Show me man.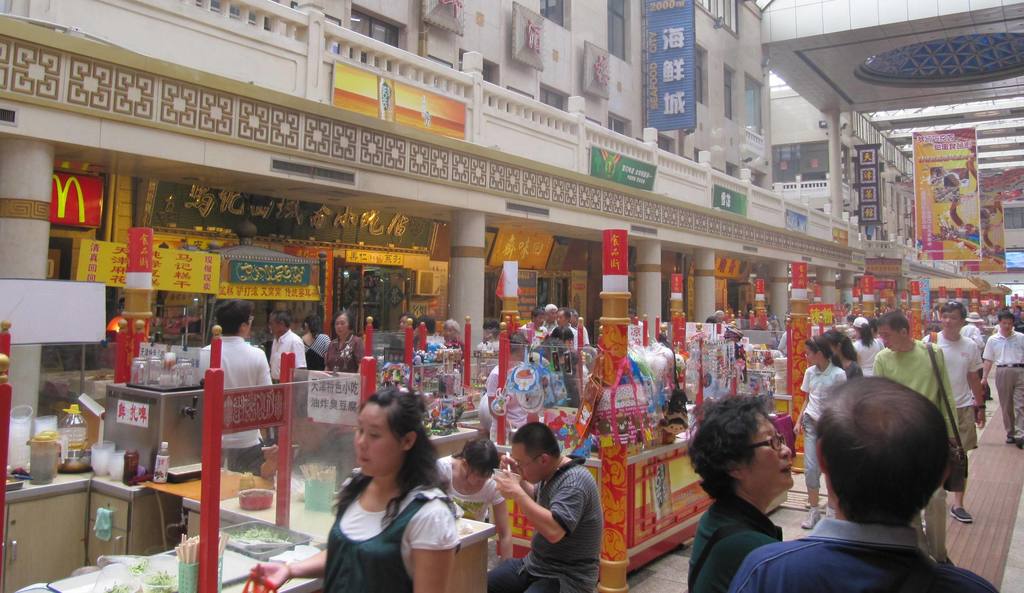
man is here: region(868, 308, 961, 567).
